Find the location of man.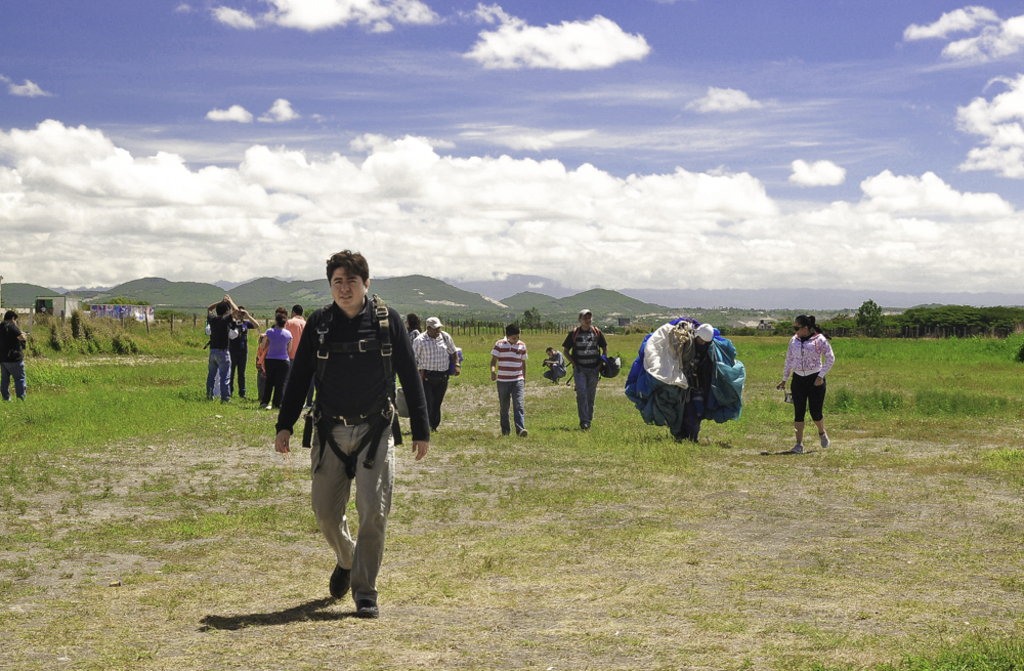
Location: left=228, top=306, right=260, bottom=400.
